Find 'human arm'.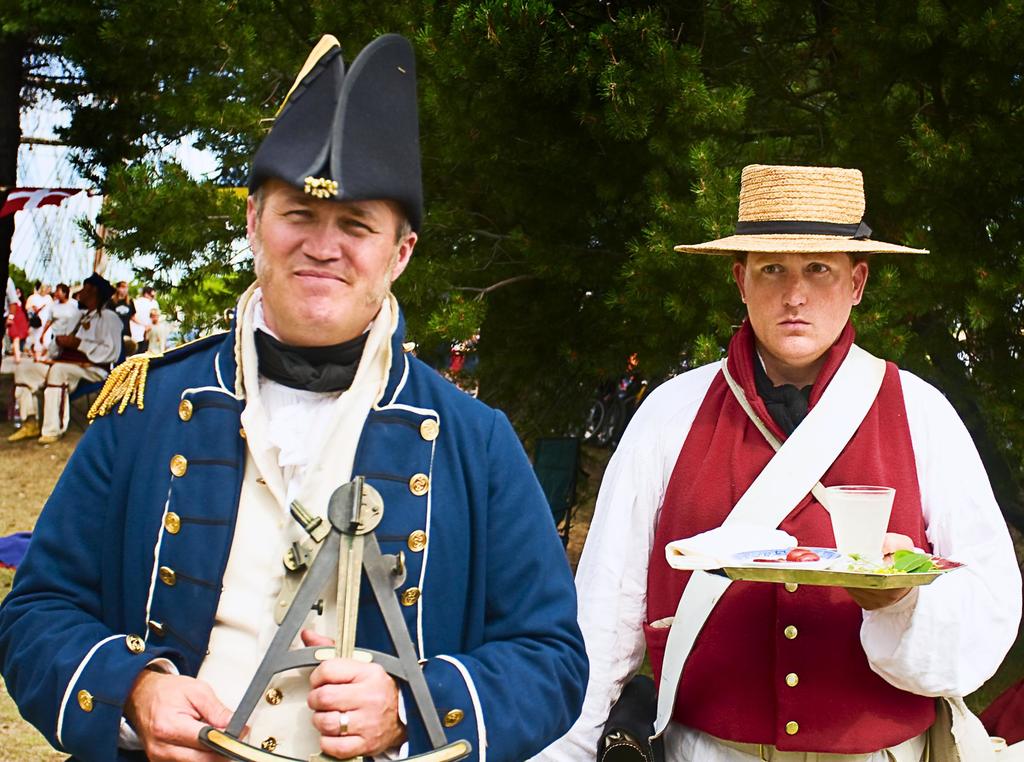
[left=0, top=417, right=250, bottom=761].
